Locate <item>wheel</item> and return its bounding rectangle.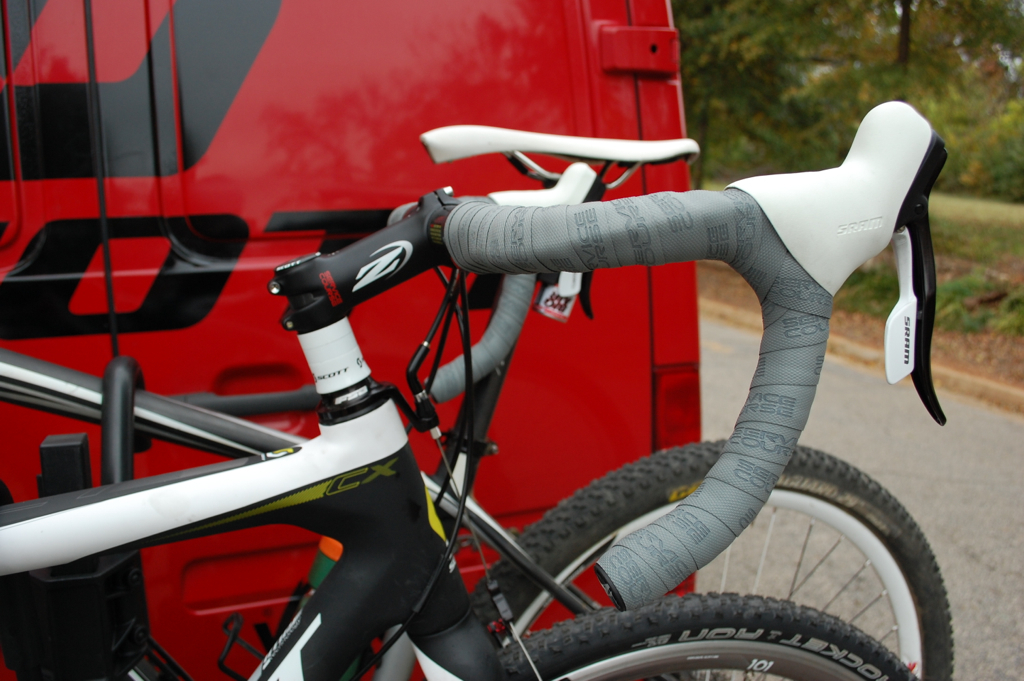
[469, 436, 954, 645].
